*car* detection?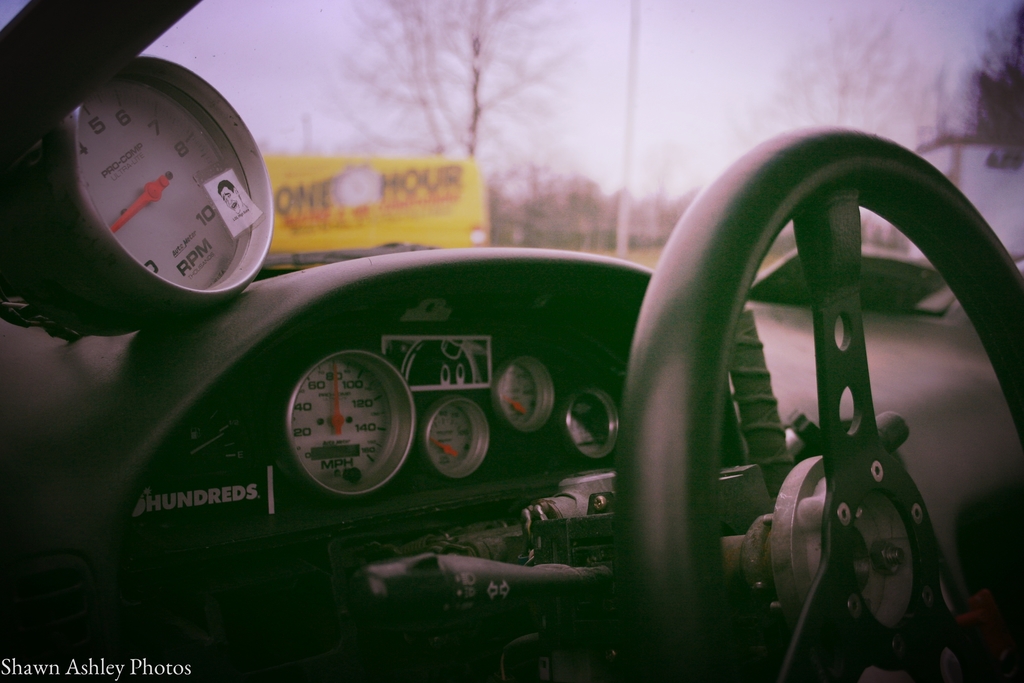
box(0, 0, 1023, 682)
